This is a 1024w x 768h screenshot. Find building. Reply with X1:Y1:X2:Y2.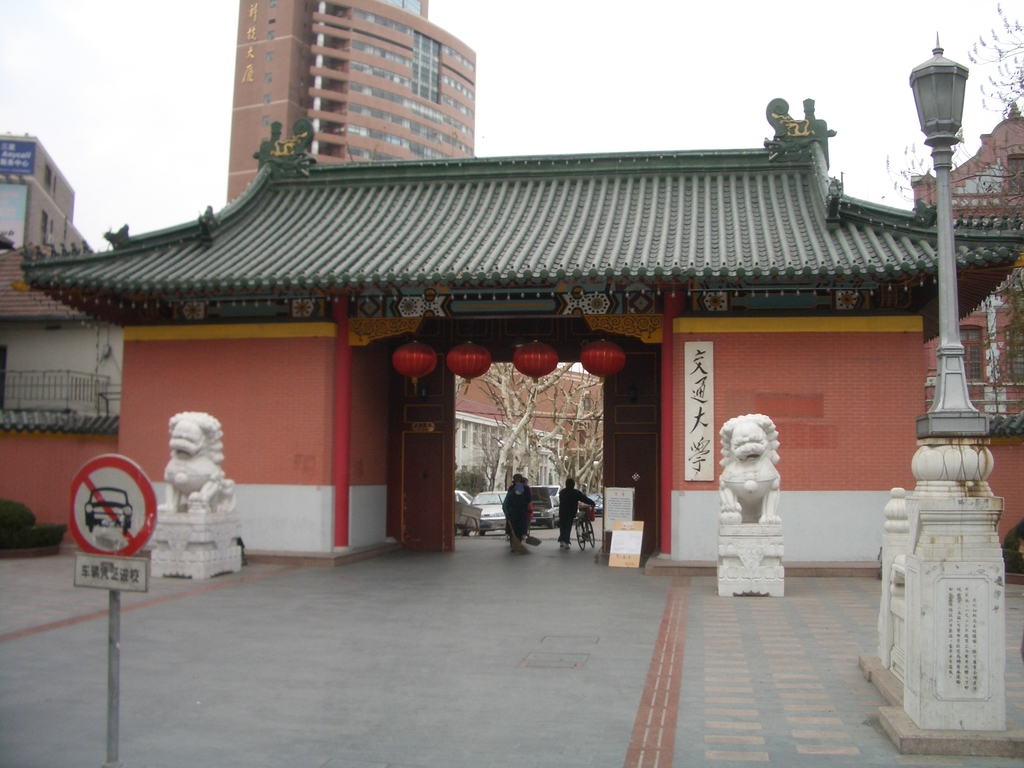
223:0:465:208.
